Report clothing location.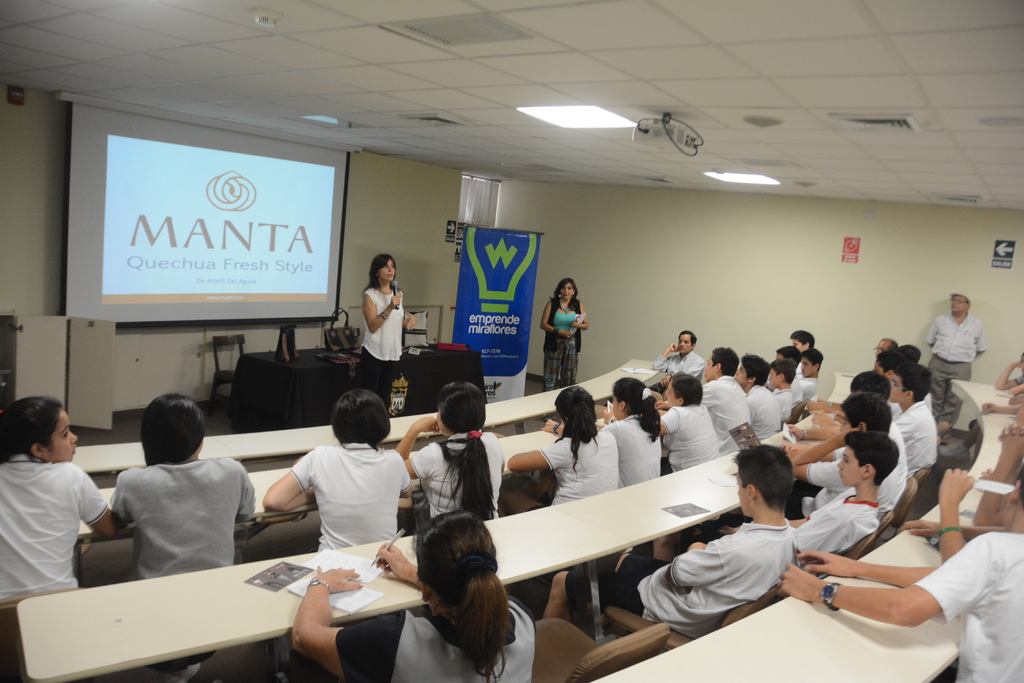
Report: <bbox>287, 441, 404, 552</bbox>.
